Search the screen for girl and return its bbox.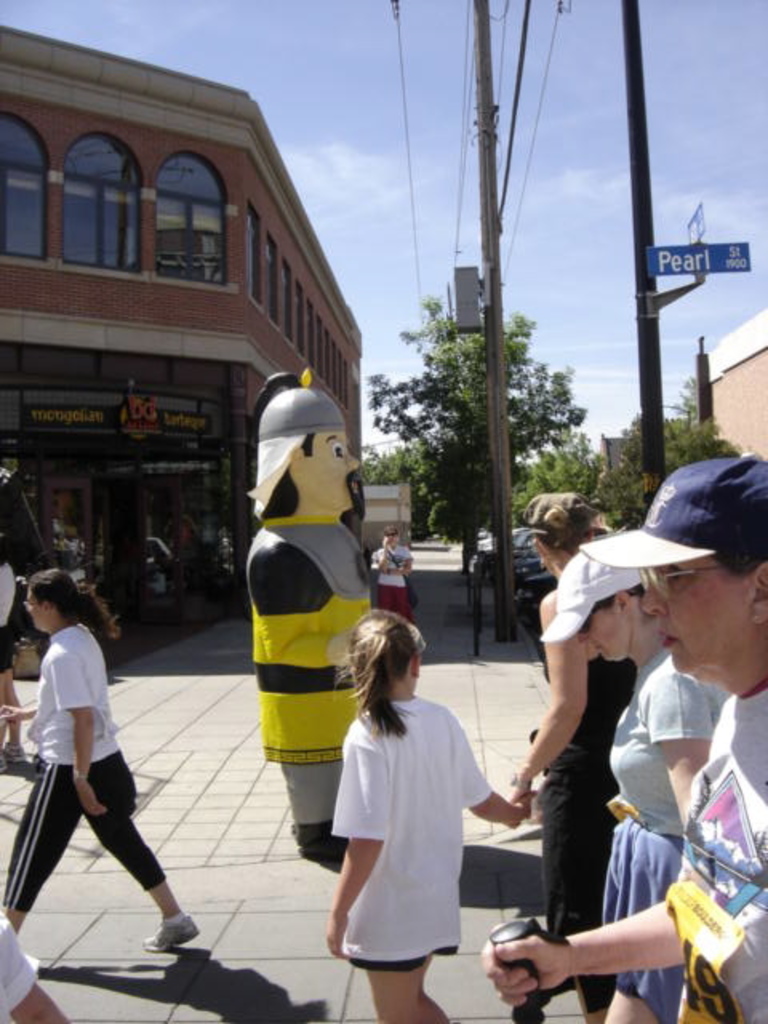
Found: select_region(328, 606, 533, 1022).
